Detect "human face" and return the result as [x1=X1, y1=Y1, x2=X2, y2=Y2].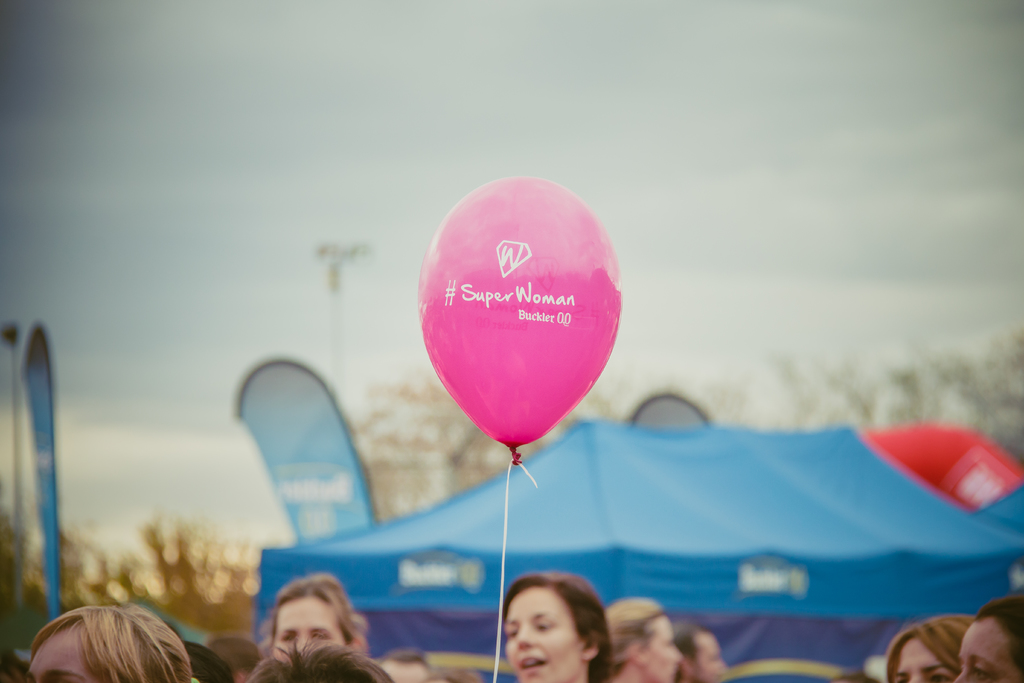
[x1=950, y1=621, x2=1014, y2=682].
